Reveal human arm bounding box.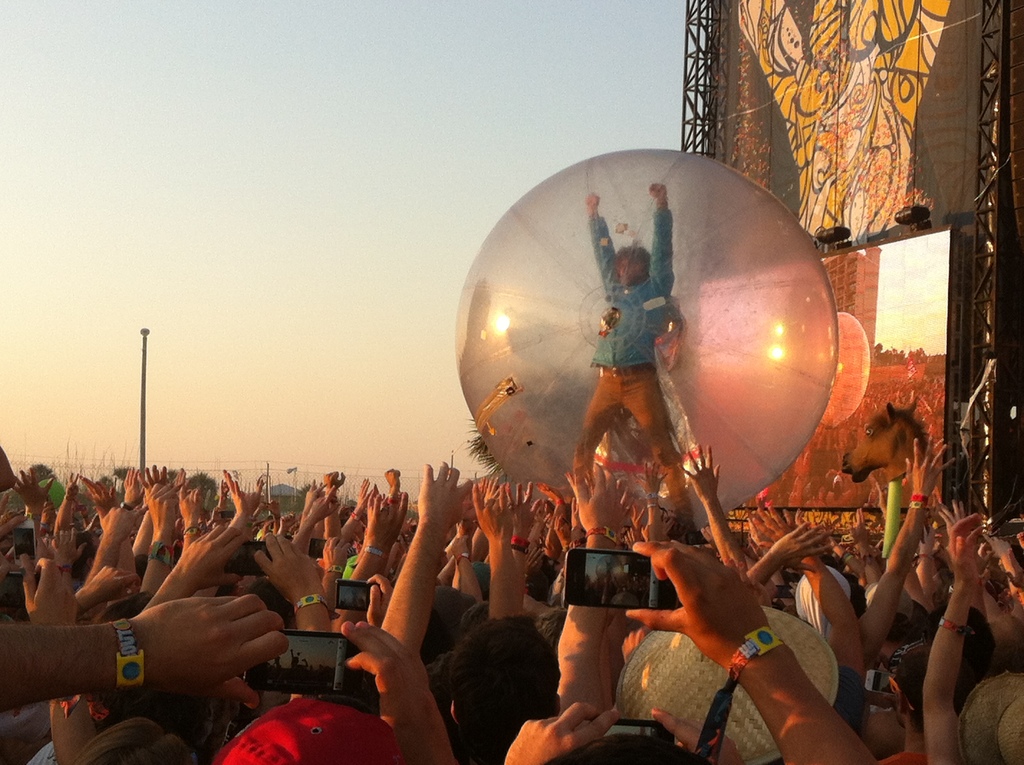
Revealed: bbox=(296, 478, 321, 524).
